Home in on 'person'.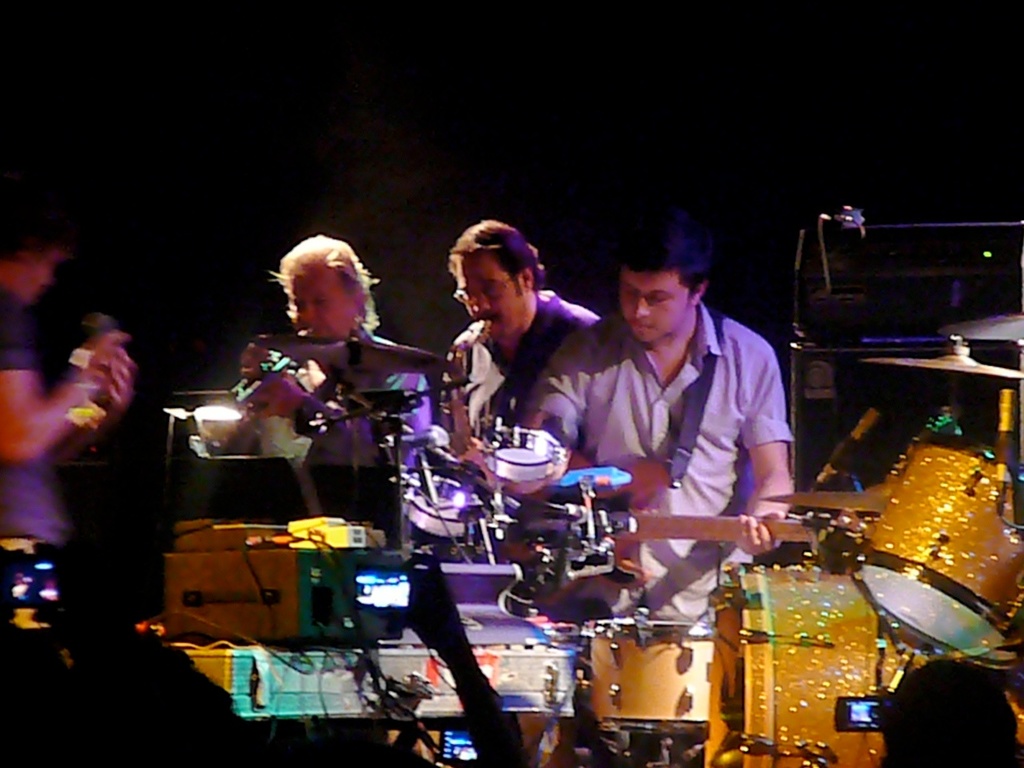
Homed in at 440/218/608/432.
